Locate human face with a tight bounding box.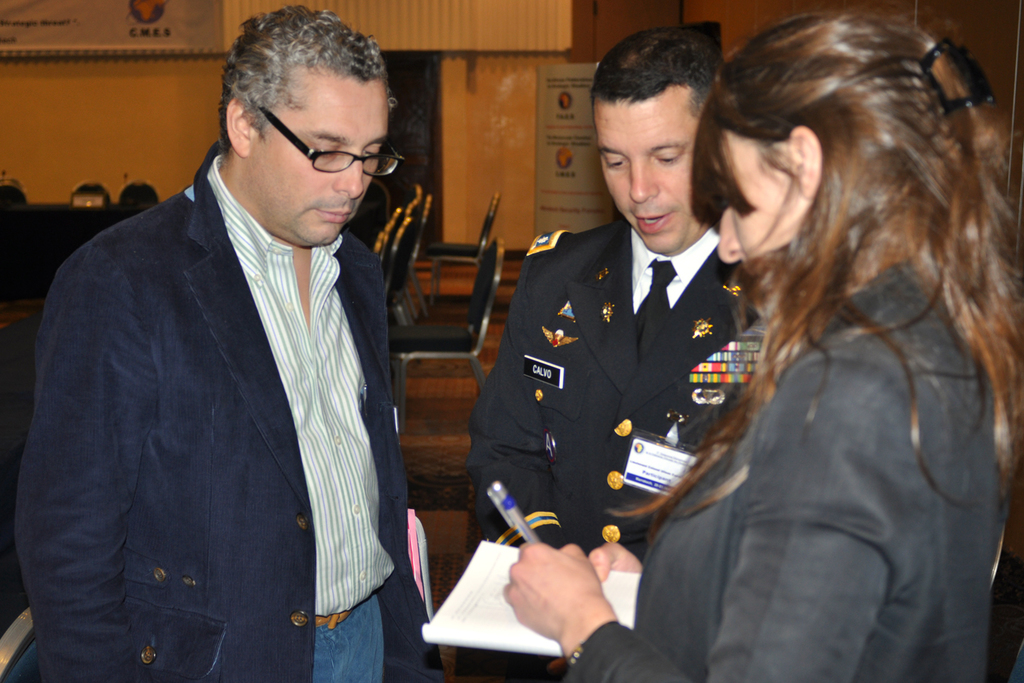
[left=596, top=93, right=702, bottom=255].
